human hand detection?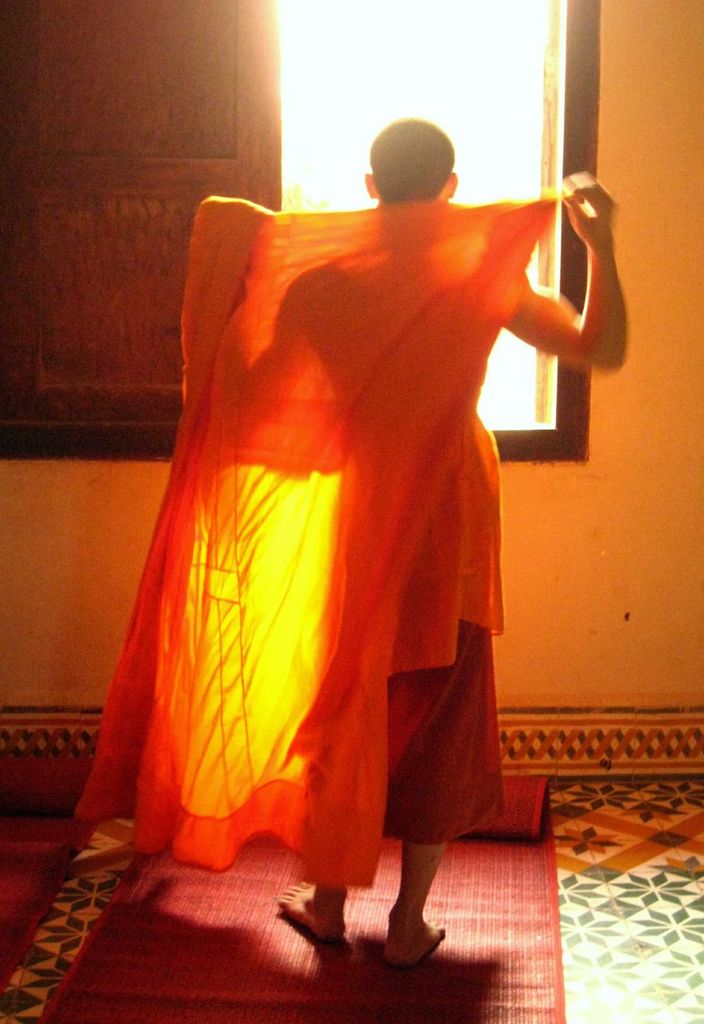
left=194, top=267, right=253, bottom=322
